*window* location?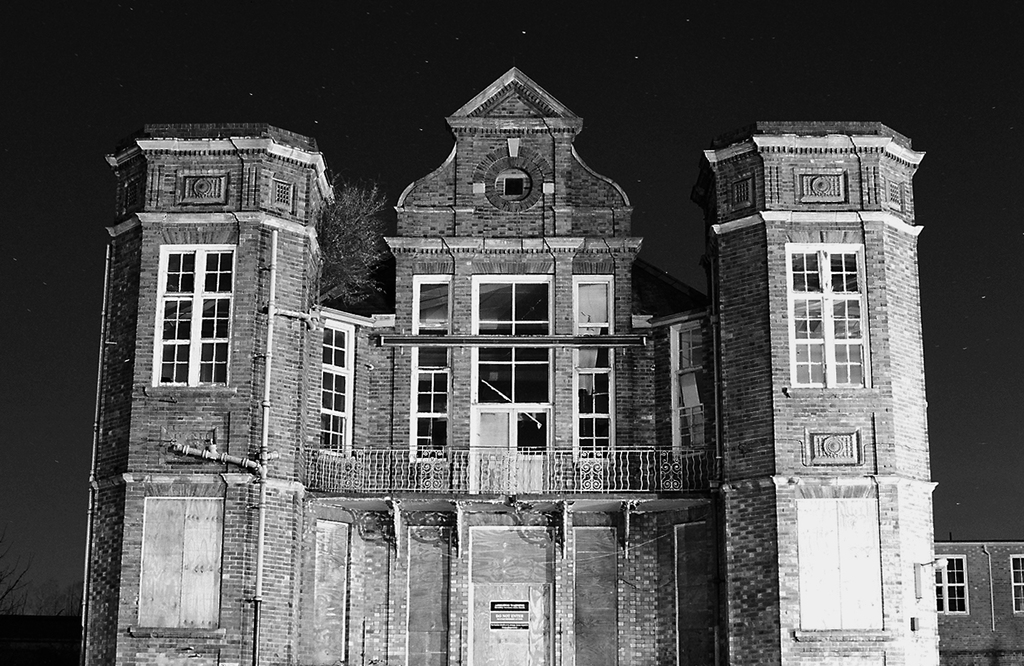
<box>1006,549,1023,612</box>
